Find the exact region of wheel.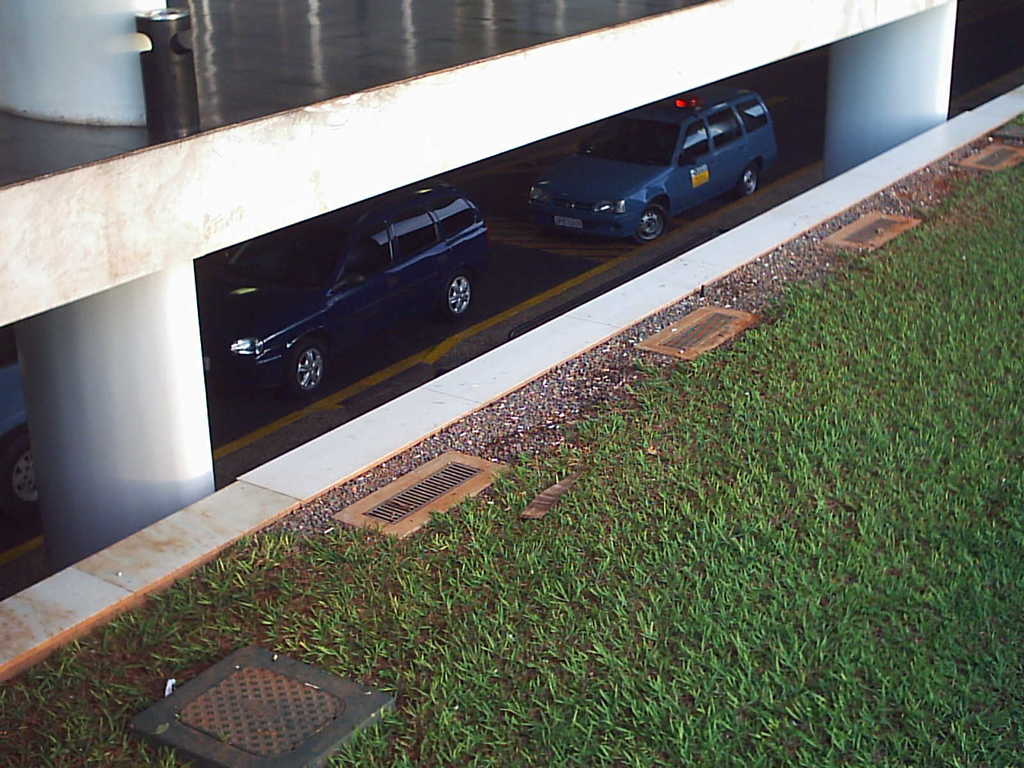
Exact region: (291,340,324,399).
